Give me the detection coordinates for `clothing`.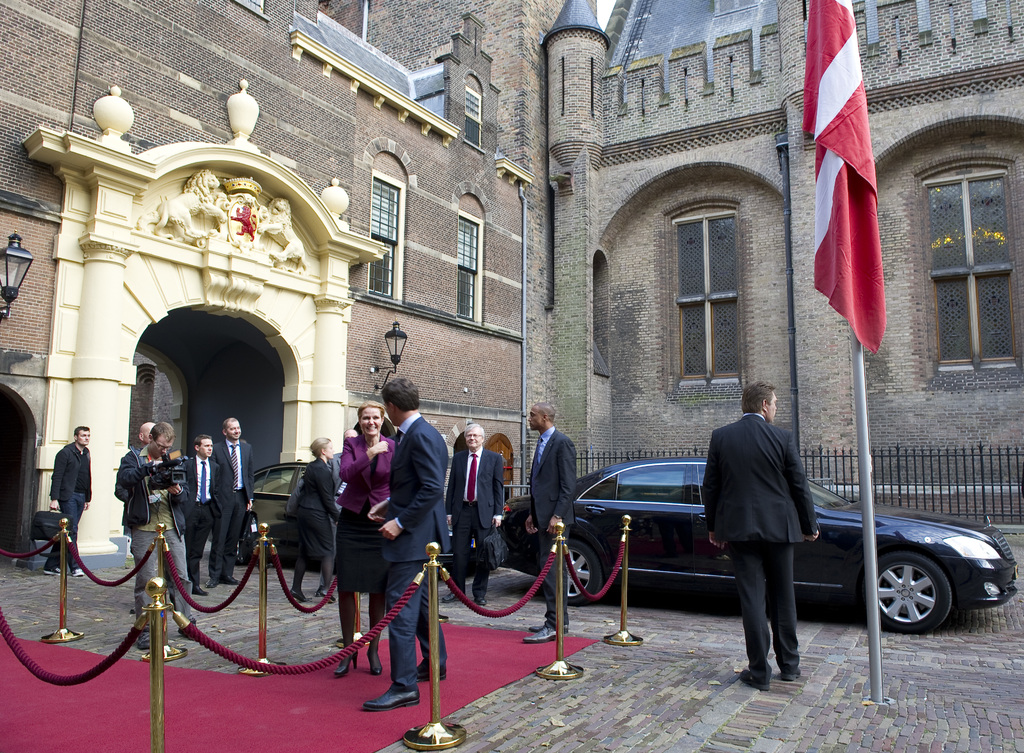
BBox(51, 442, 89, 570).
